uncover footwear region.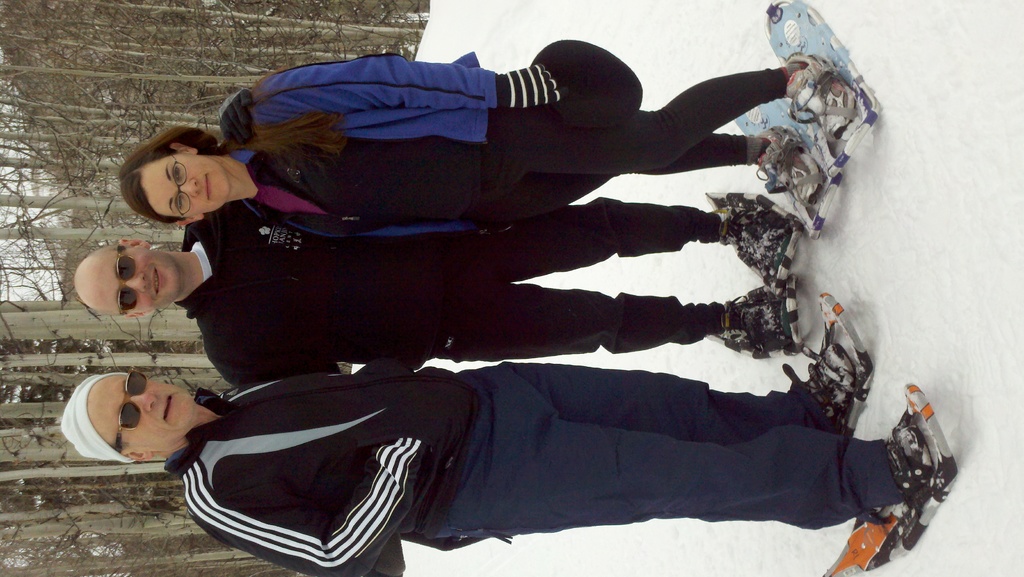
Uncovered: <box>859,427,932,521</box>.
